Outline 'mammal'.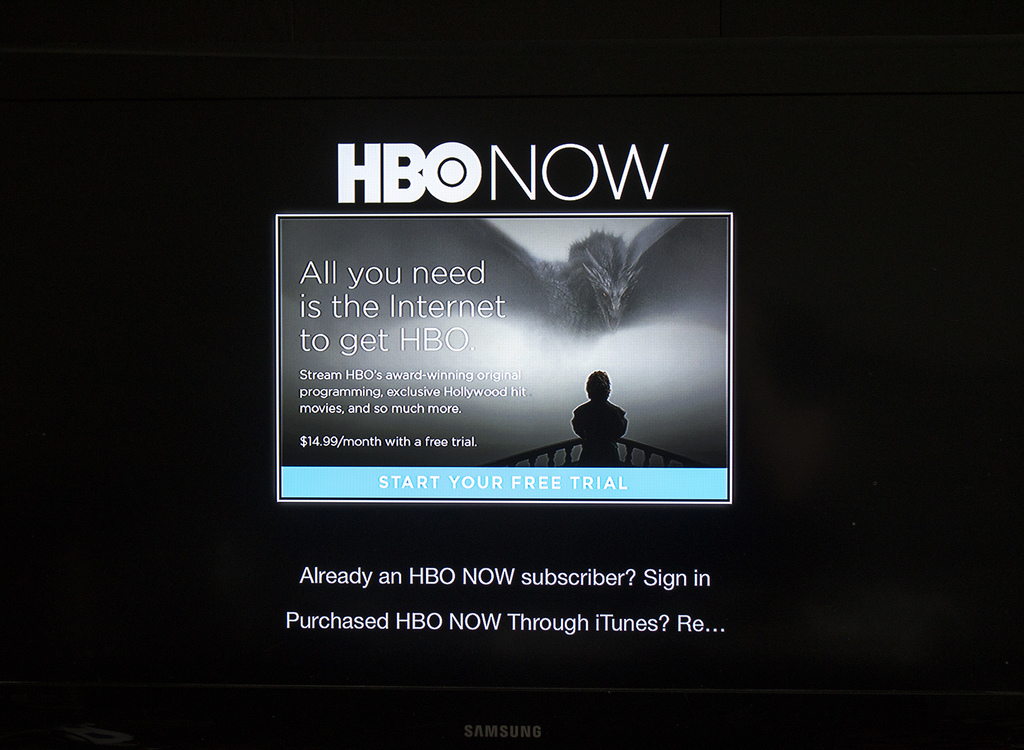
Outline: [x1=571, y1=370, x2=625, y2=461].
